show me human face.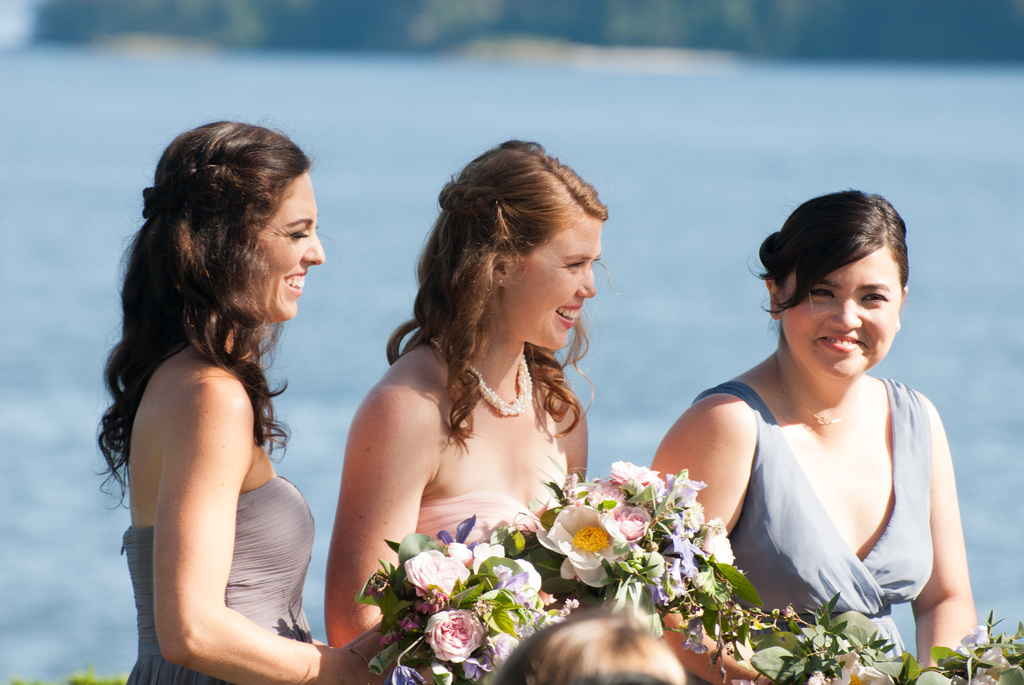
human face is here: left=508, top=214, right=600, bottom=347.
